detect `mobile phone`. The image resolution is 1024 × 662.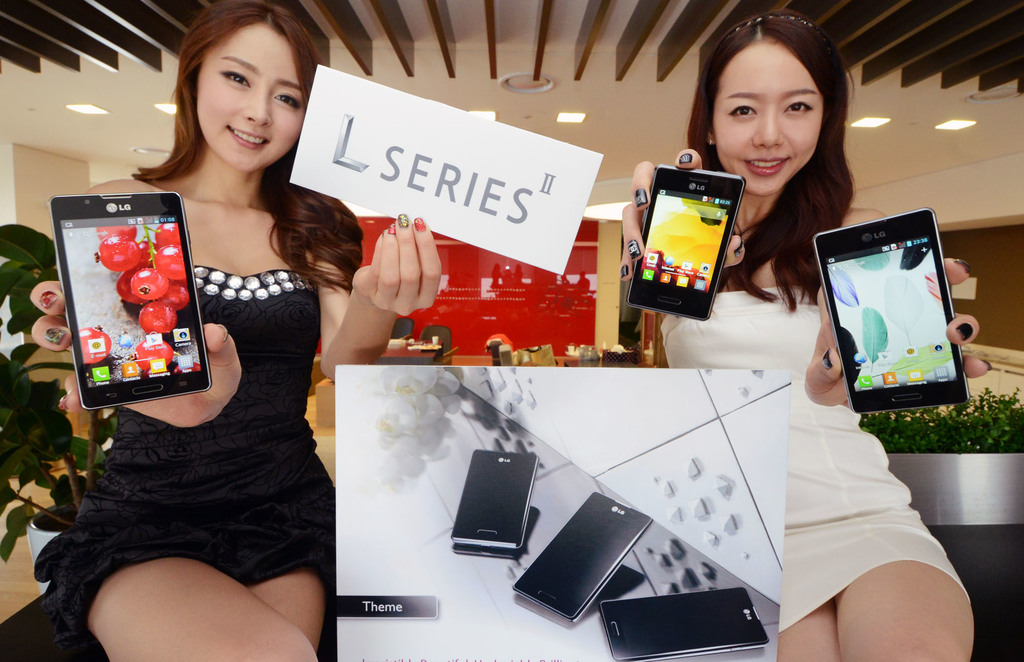
BBox(630, 148, 751, 327).
